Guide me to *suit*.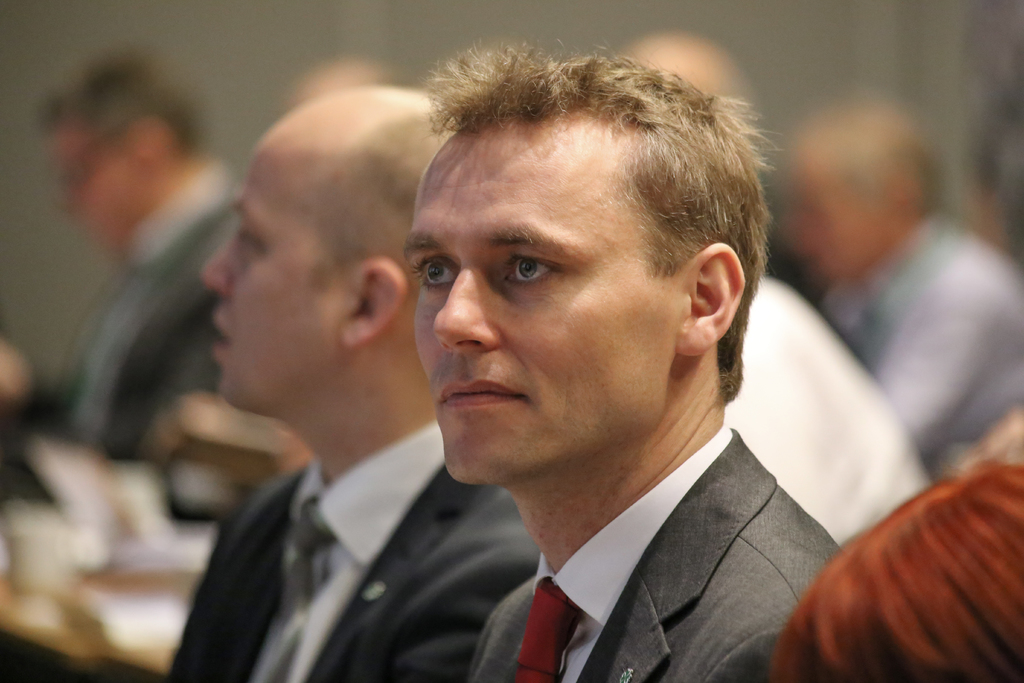
Guidance: select_region(419, 386, 883, 682).
